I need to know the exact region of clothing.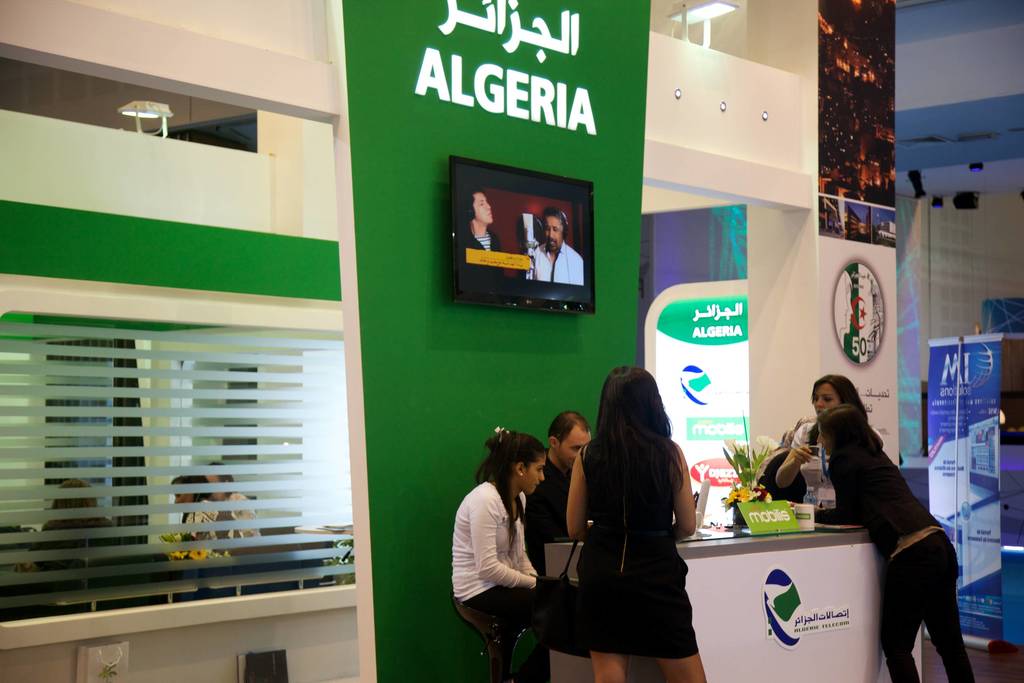
Region: box=[465, 226, 500, 254].
